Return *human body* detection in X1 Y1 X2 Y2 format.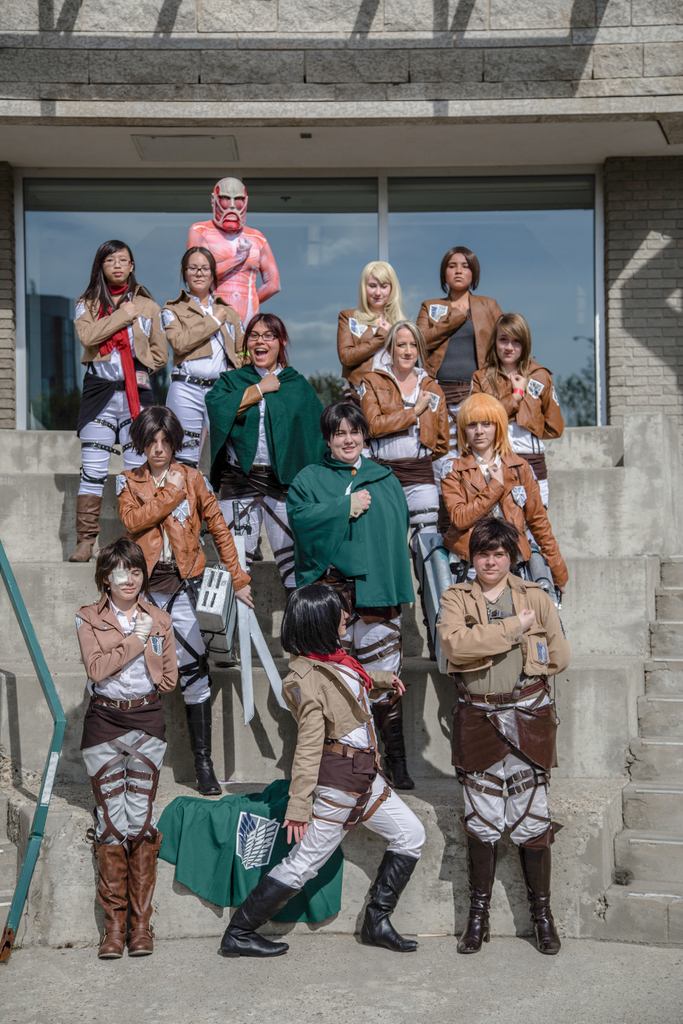
360 319 449 524.
